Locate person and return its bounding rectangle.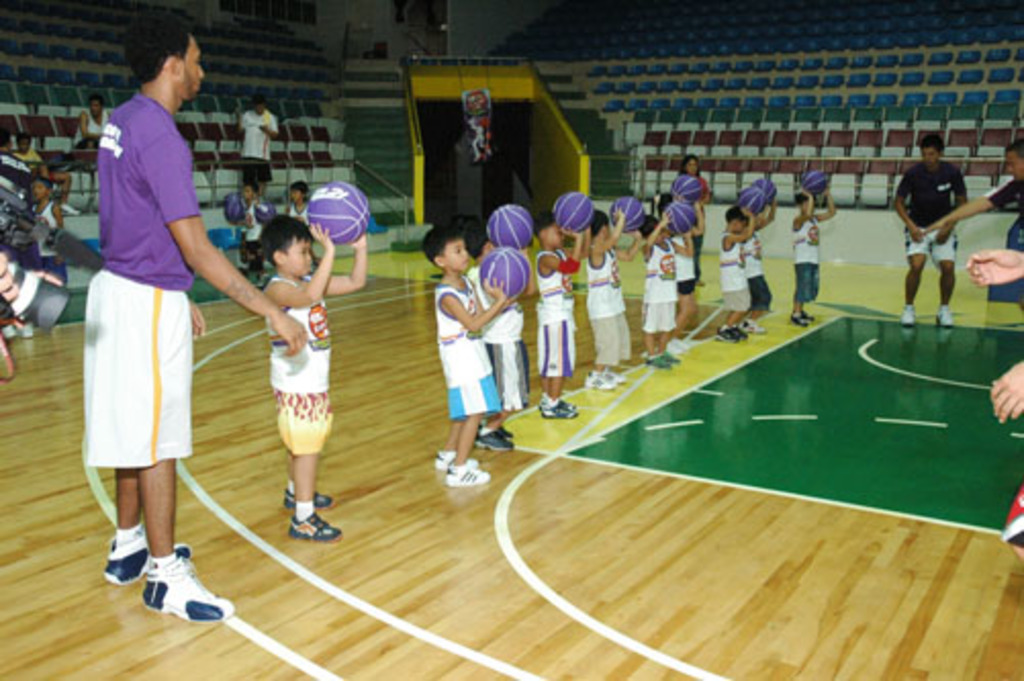
left=885, top=133, right=963, bottom=329.
